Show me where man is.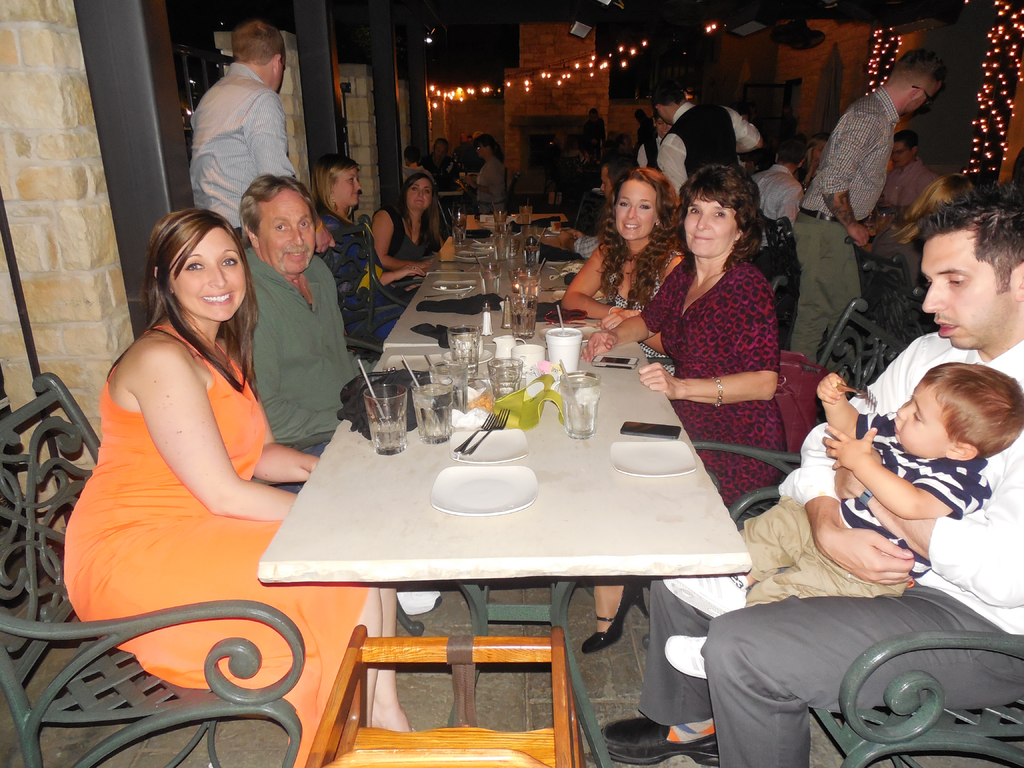
man is at 785 37 952 391.
